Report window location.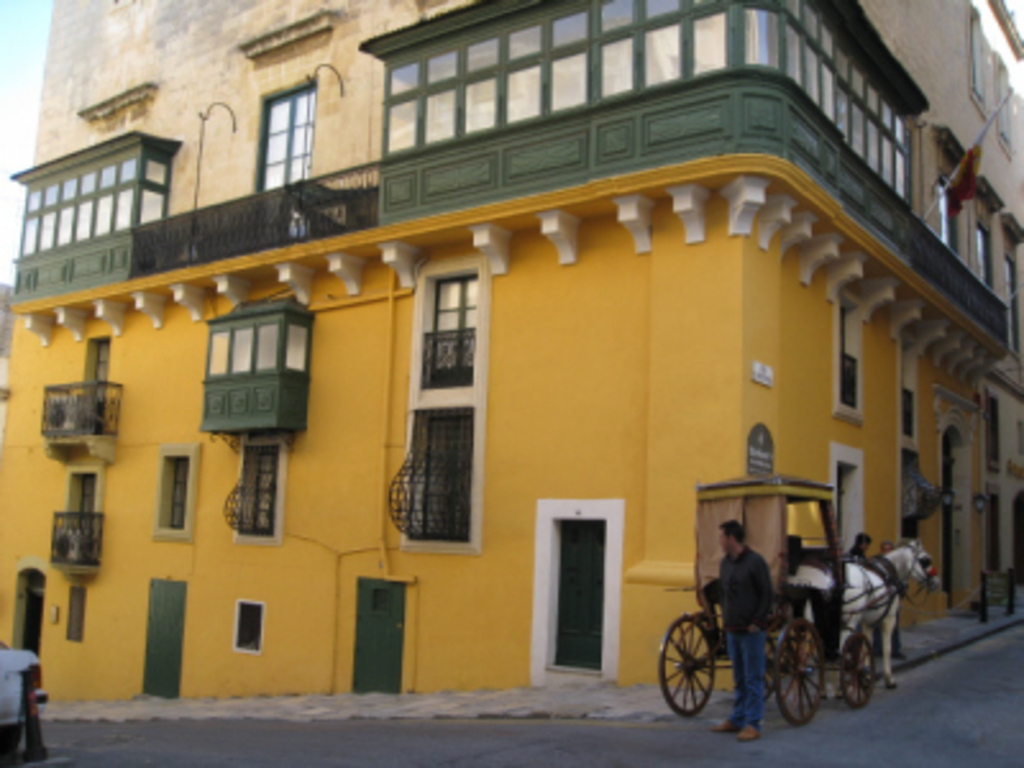
Report: (156,456,197,538).
